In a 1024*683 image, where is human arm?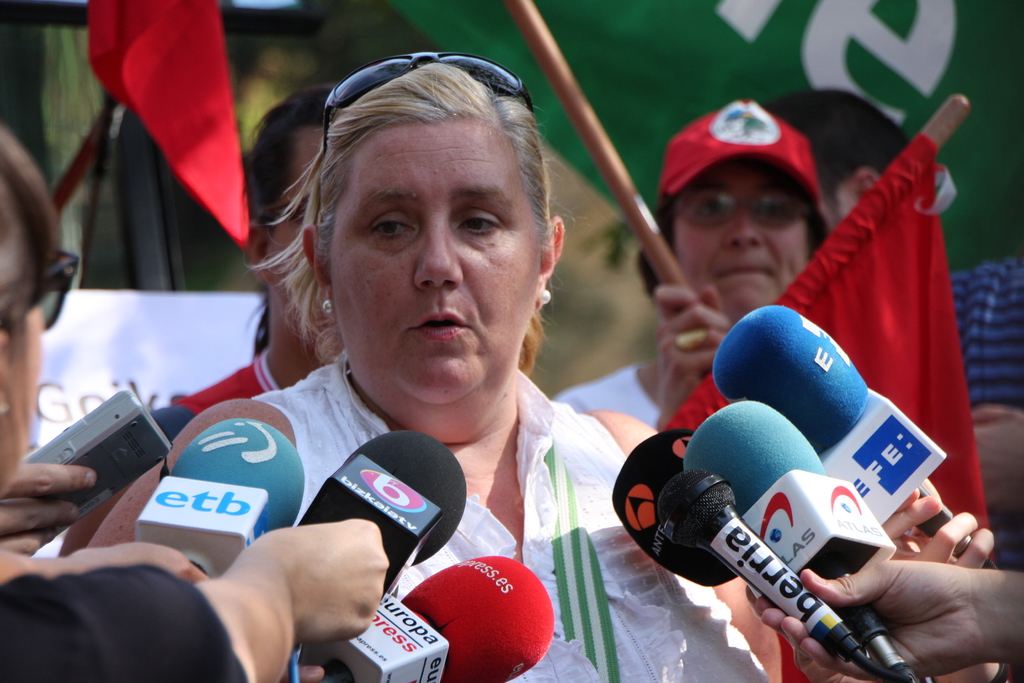
crop(765, 563, 1022, 677).
